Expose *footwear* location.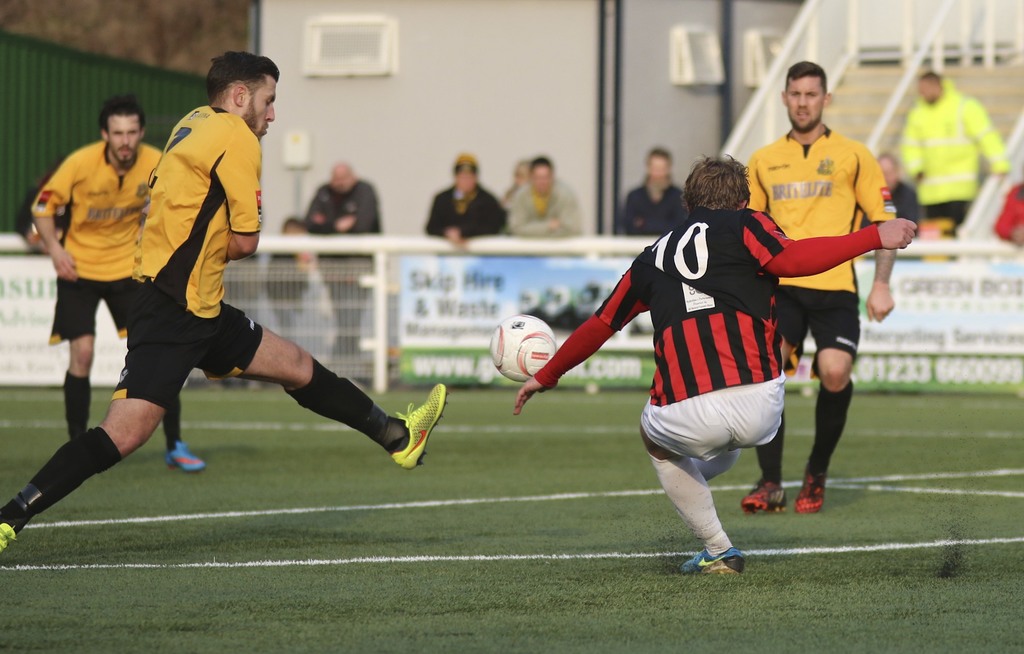
Exposed at bbox(163, 439, 207, 470).
